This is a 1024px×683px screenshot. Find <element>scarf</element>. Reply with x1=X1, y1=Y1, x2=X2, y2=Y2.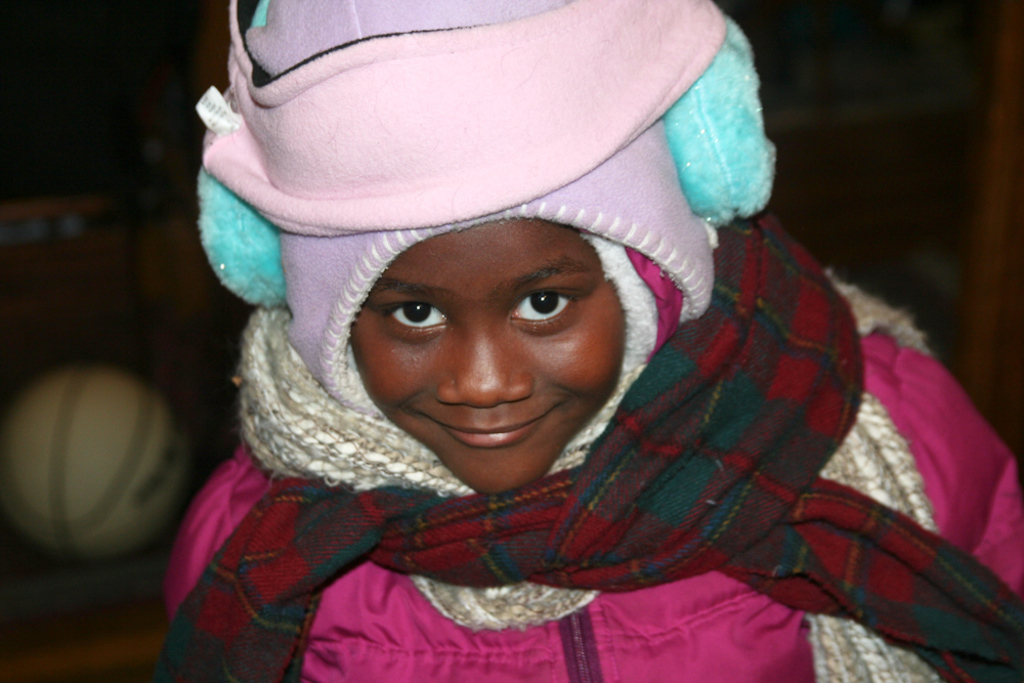
x1=160, y1=206, x2=1023, y2=682.
